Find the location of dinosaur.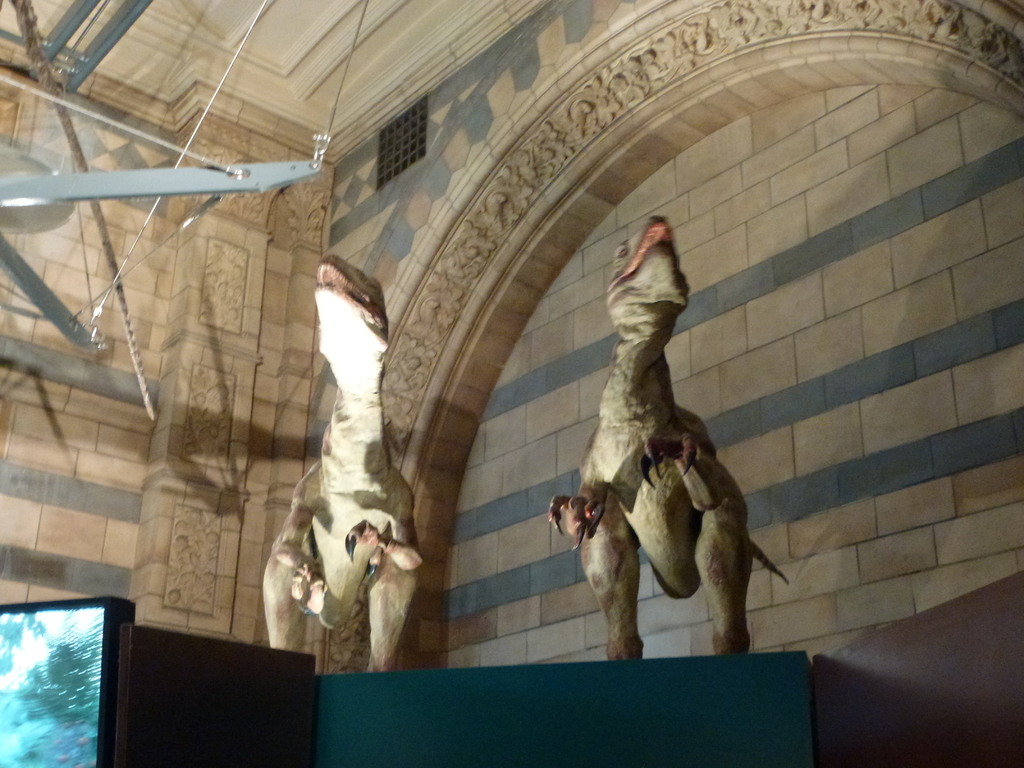
Location: bbox=[262, 256, 425, 680].
